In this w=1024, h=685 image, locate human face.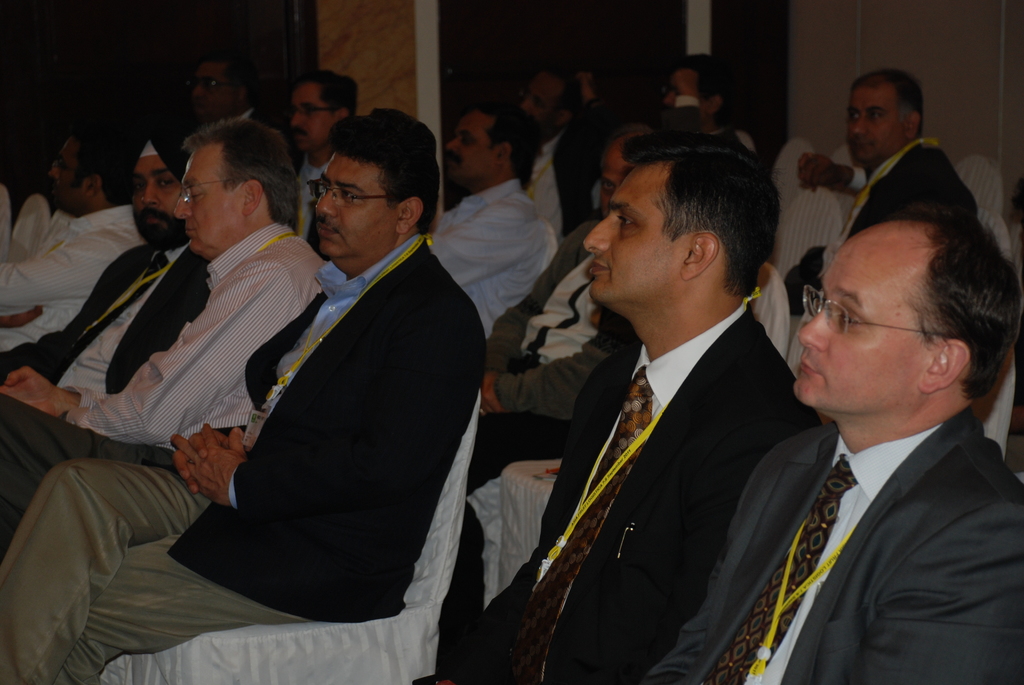
Bounding box: locate(847, 84, 905, 166).
